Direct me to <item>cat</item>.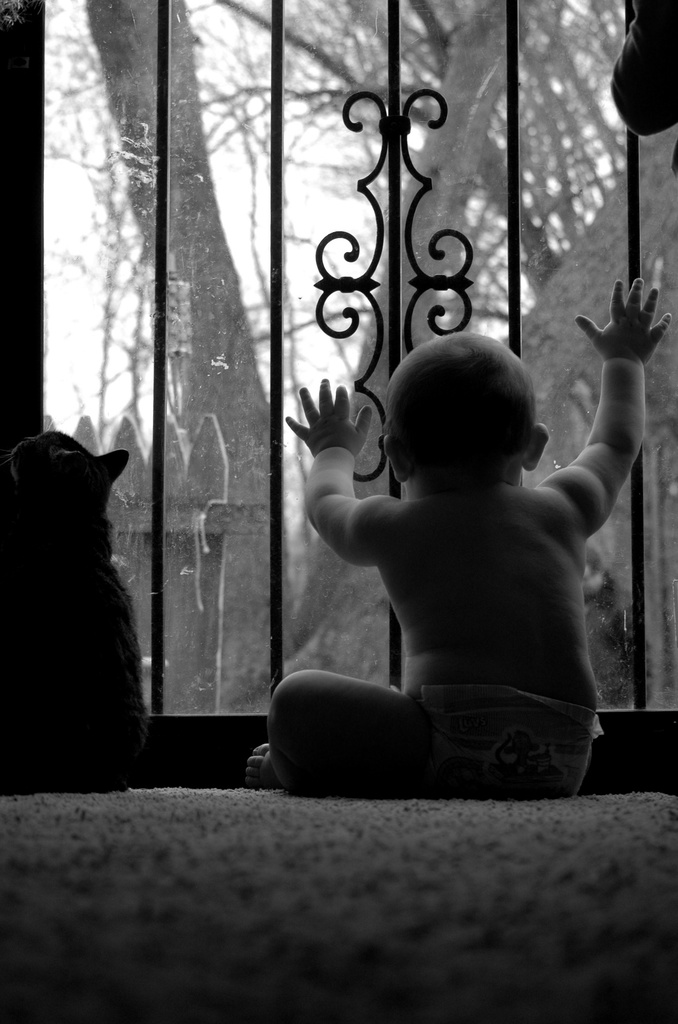
Direction: (3,420,167,802).
